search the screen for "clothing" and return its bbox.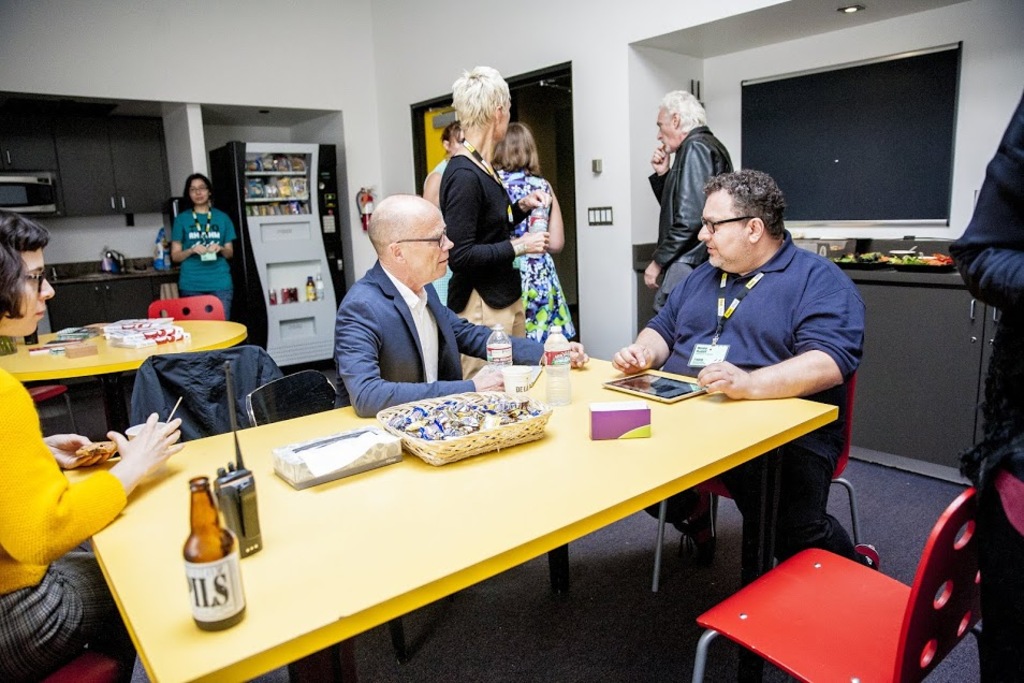
Found: (652, 244, 861, 571).
